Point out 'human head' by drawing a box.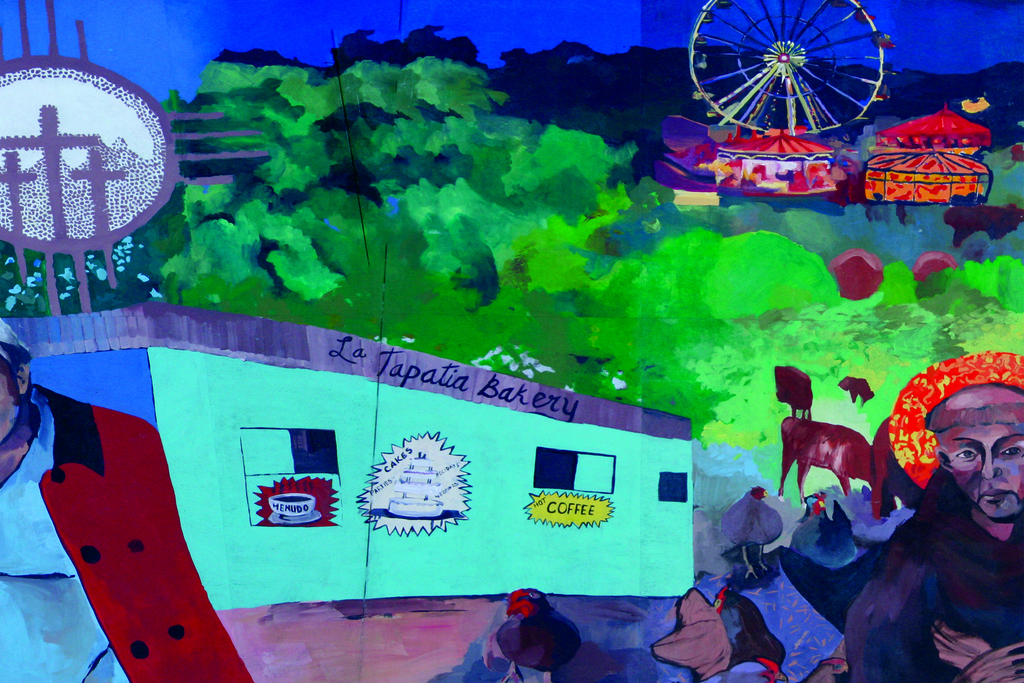
[left=920, top=385, right=1023, bottom=523].
